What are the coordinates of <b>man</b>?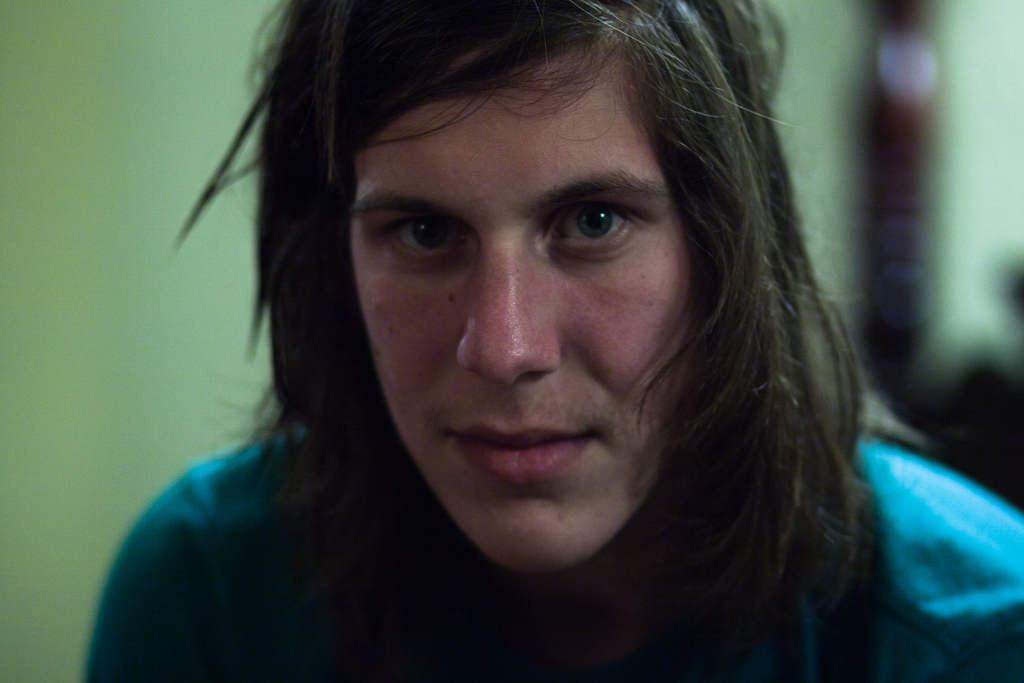
<box>82,0,1023,682</box>.
